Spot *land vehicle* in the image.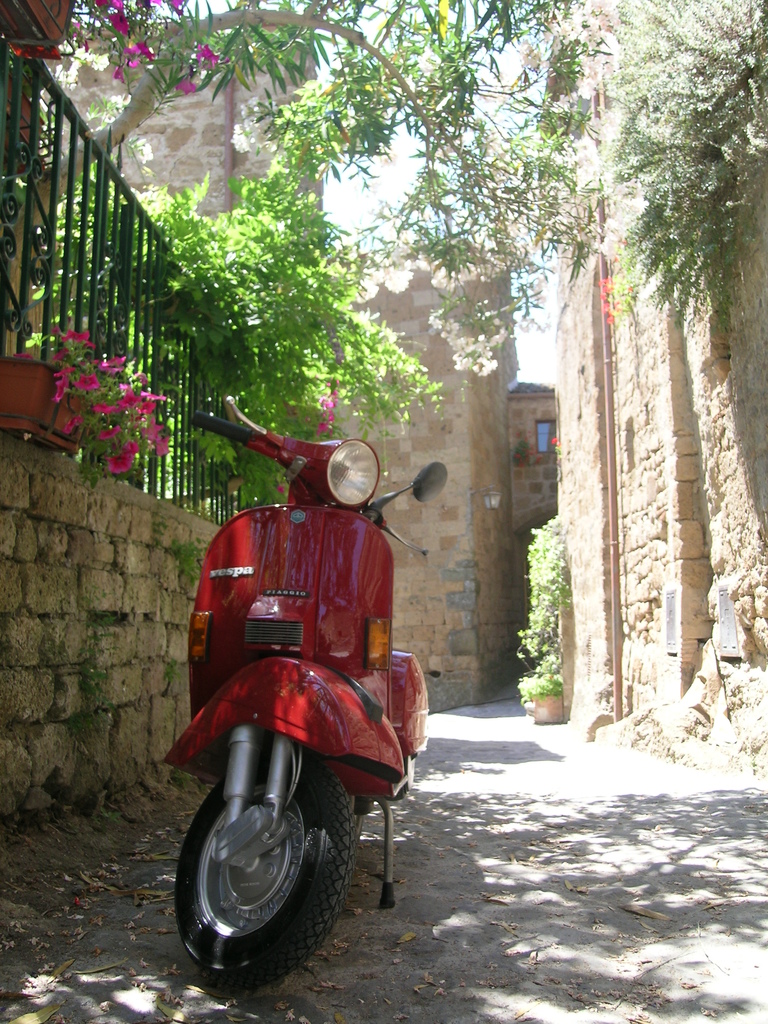
*land vehicle* found at bbox=[164, 396, 429, 986].
